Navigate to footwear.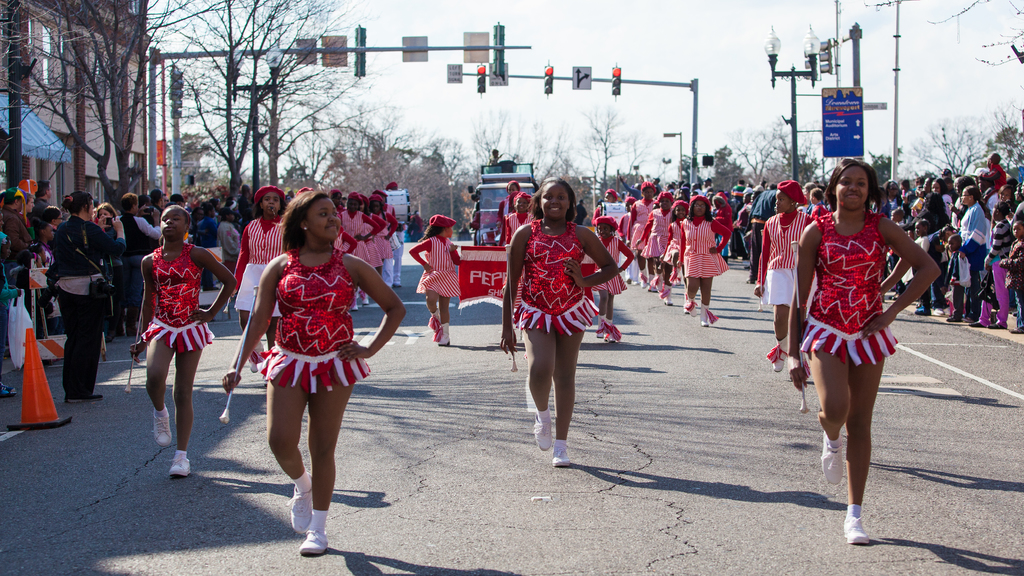
Navigation target: x1=772, y1=336, x2=789, y2=375.
